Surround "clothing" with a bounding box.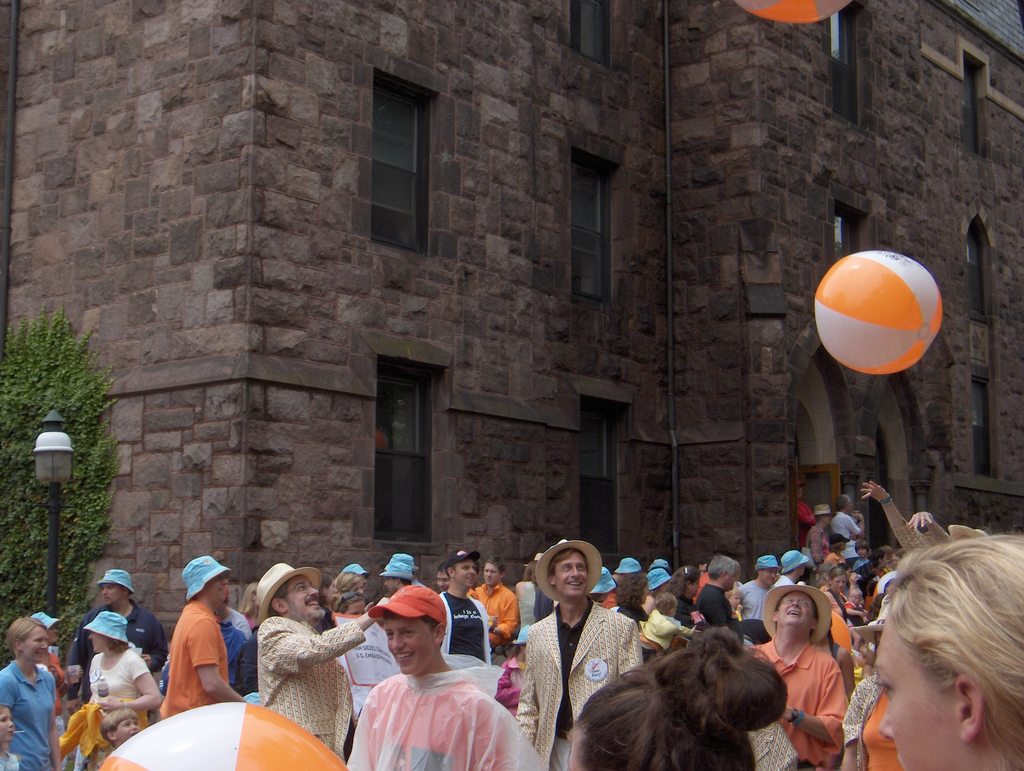
(90,651,142,724).
